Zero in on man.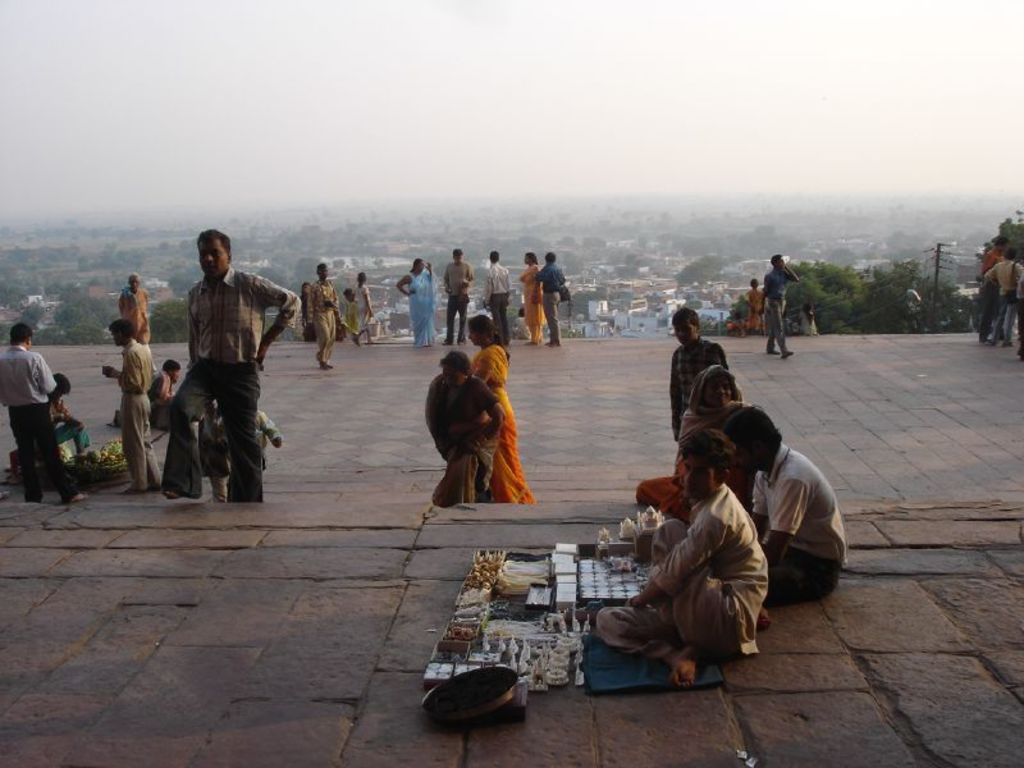
Zeroed in: select_region(0, 324, 88, 507).
